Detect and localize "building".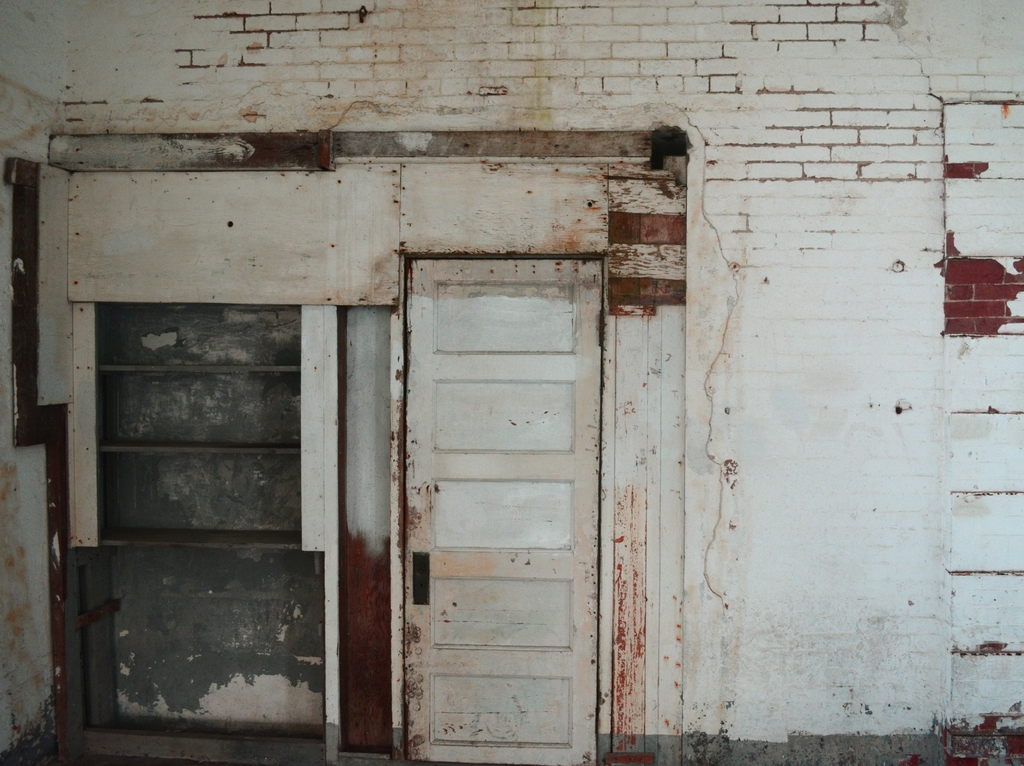
Localized at 4/6/1023/763.
